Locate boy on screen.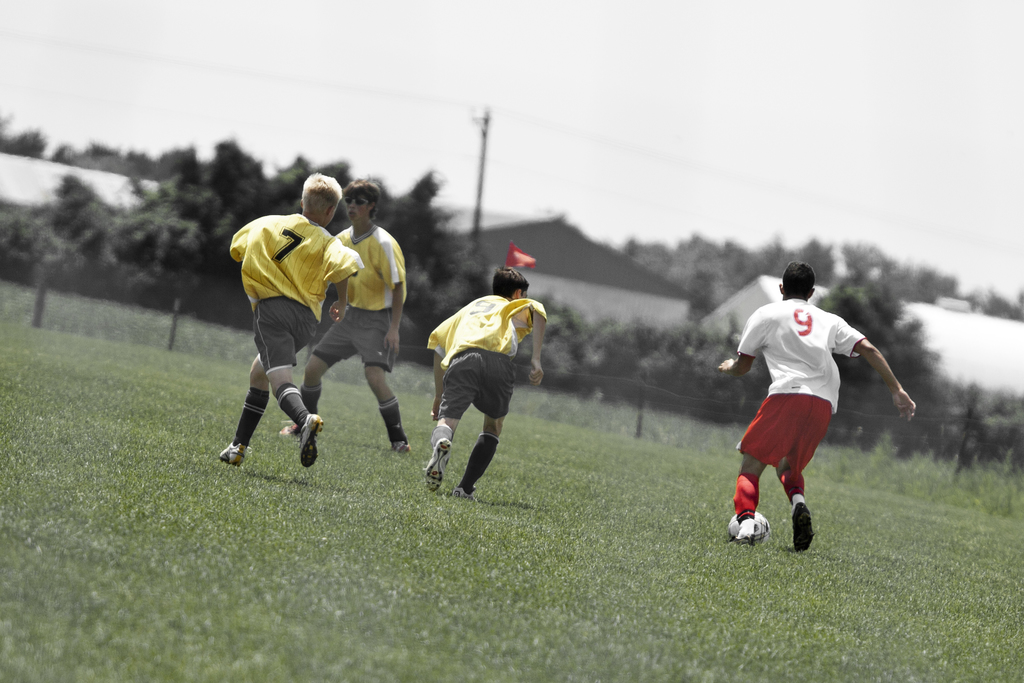
On screen at [219,178,358,465].
